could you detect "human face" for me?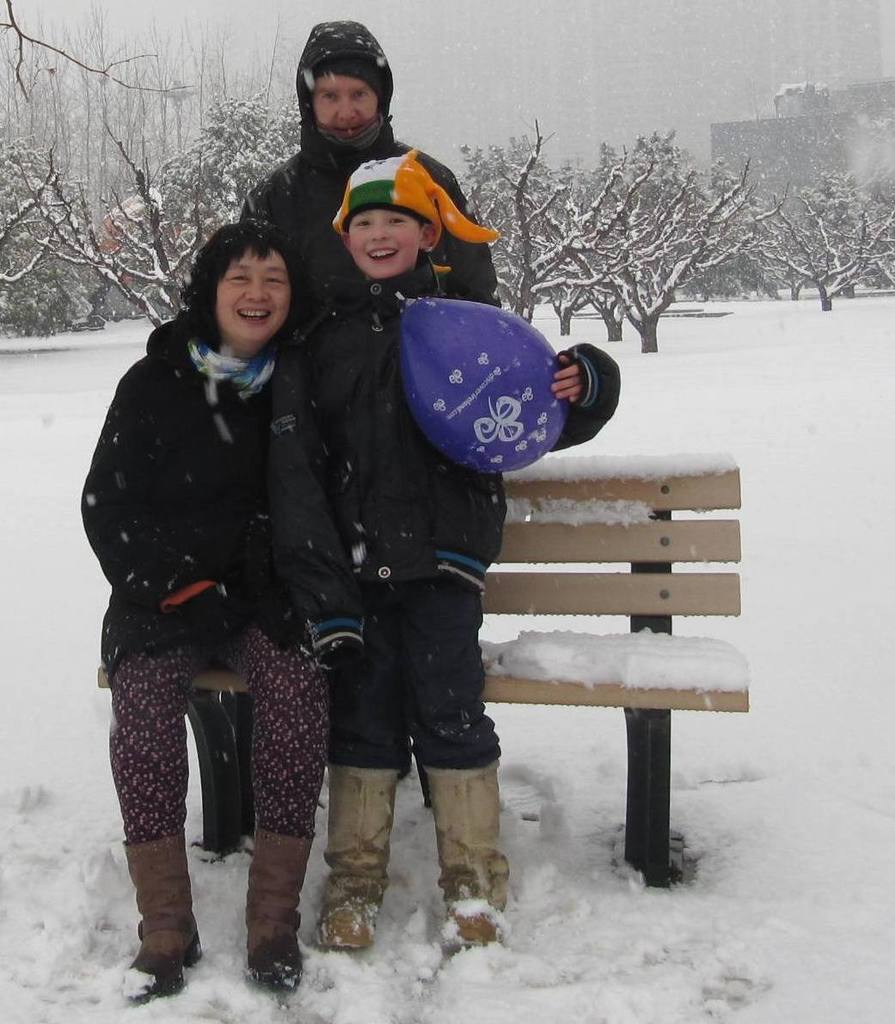
Detection result: 350:212:420:279.
